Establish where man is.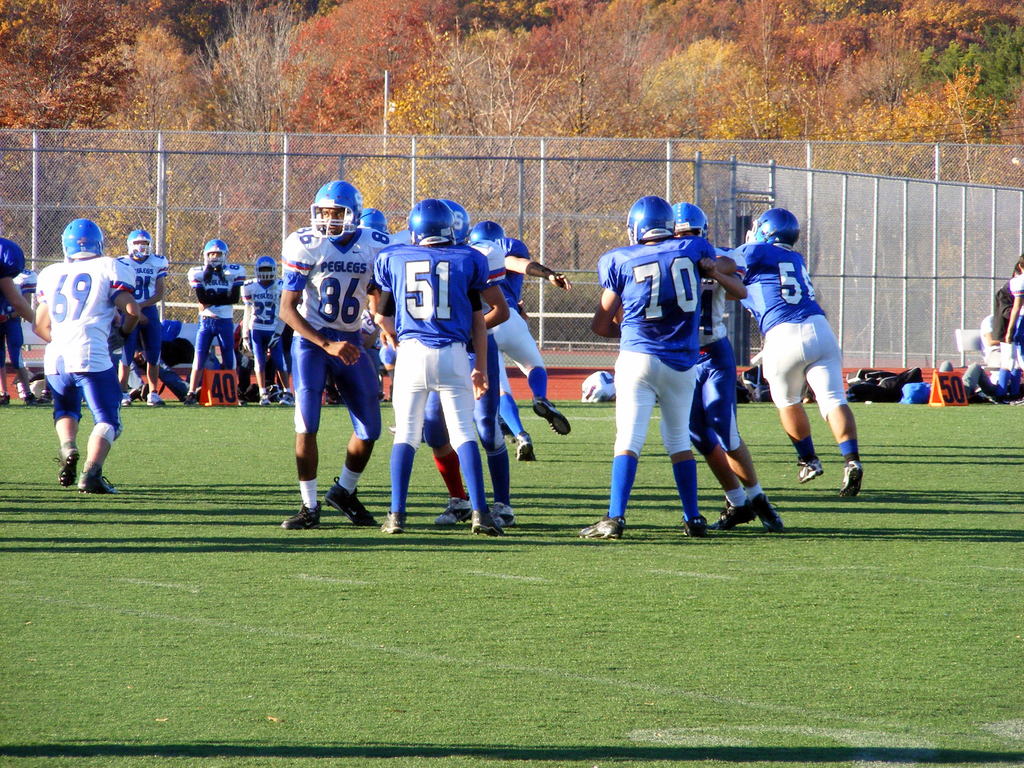
Established at <box>116,228,168,402</box>.
